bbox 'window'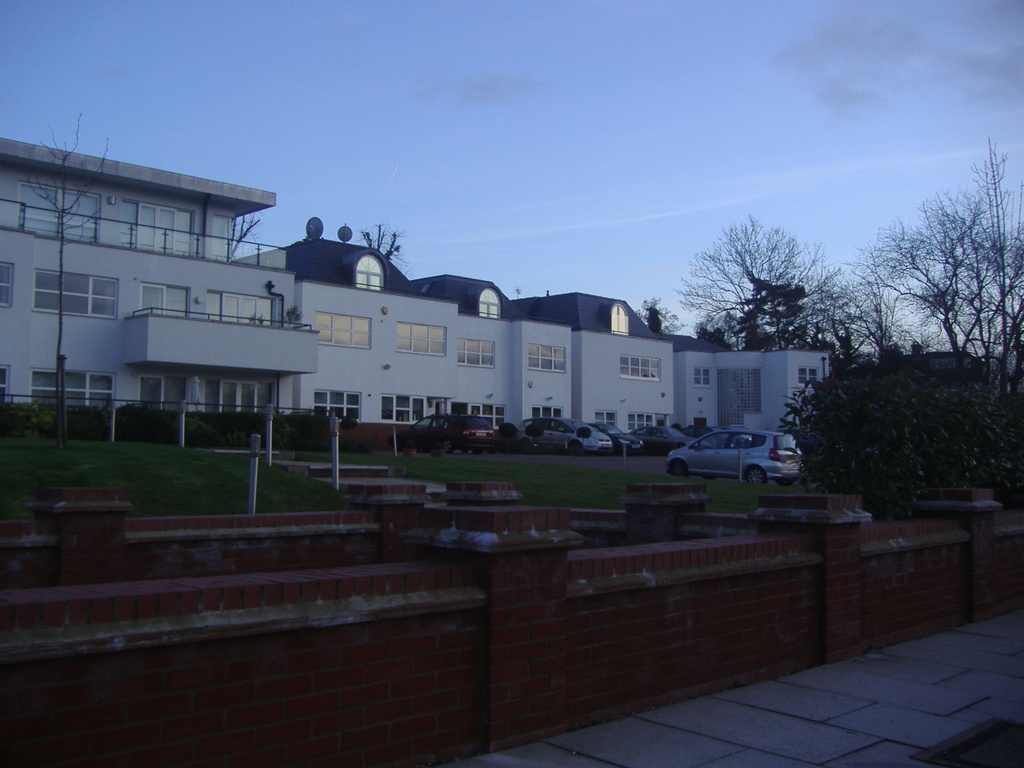
crop(620, 356, 662, 380)
